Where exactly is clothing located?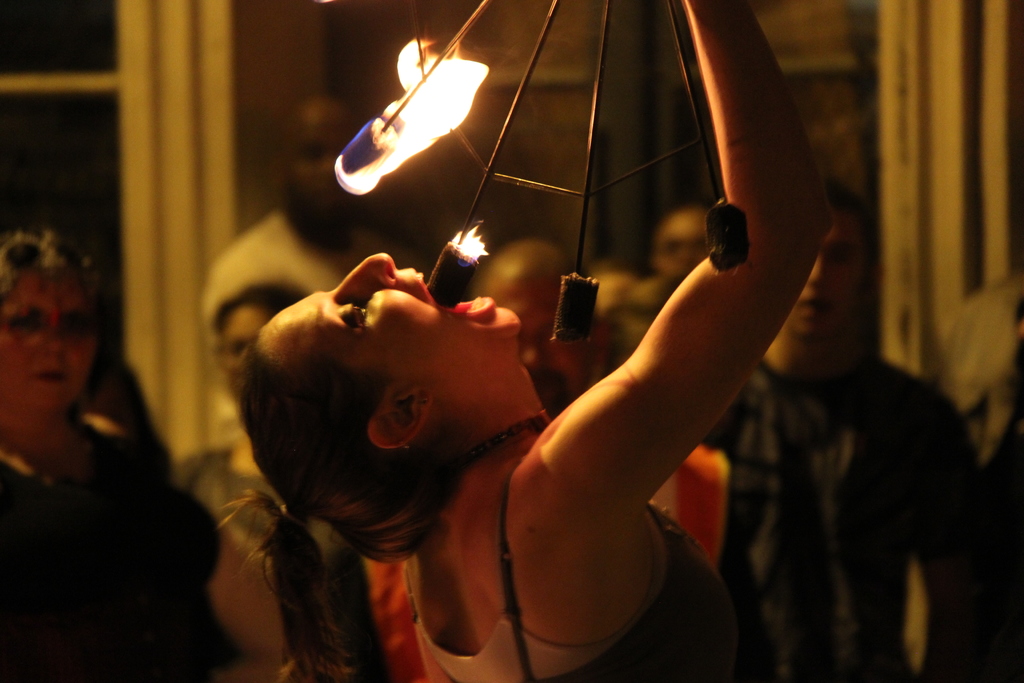
Its bounding box is (416, 473, 739, 682).
